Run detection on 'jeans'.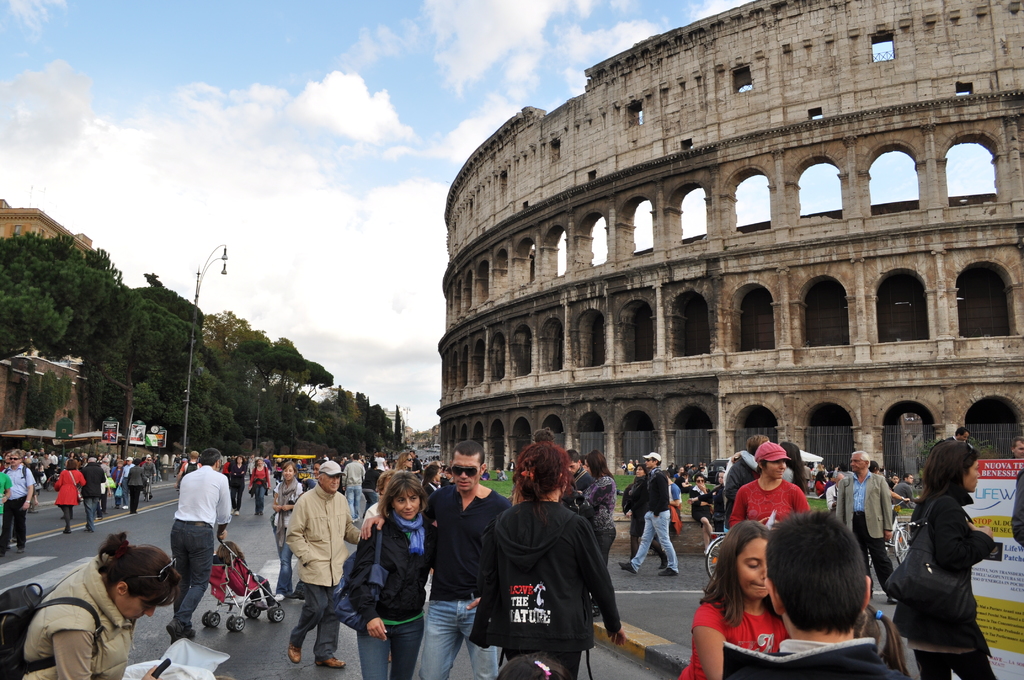
Result: locate(630, 506, 676, 573).
